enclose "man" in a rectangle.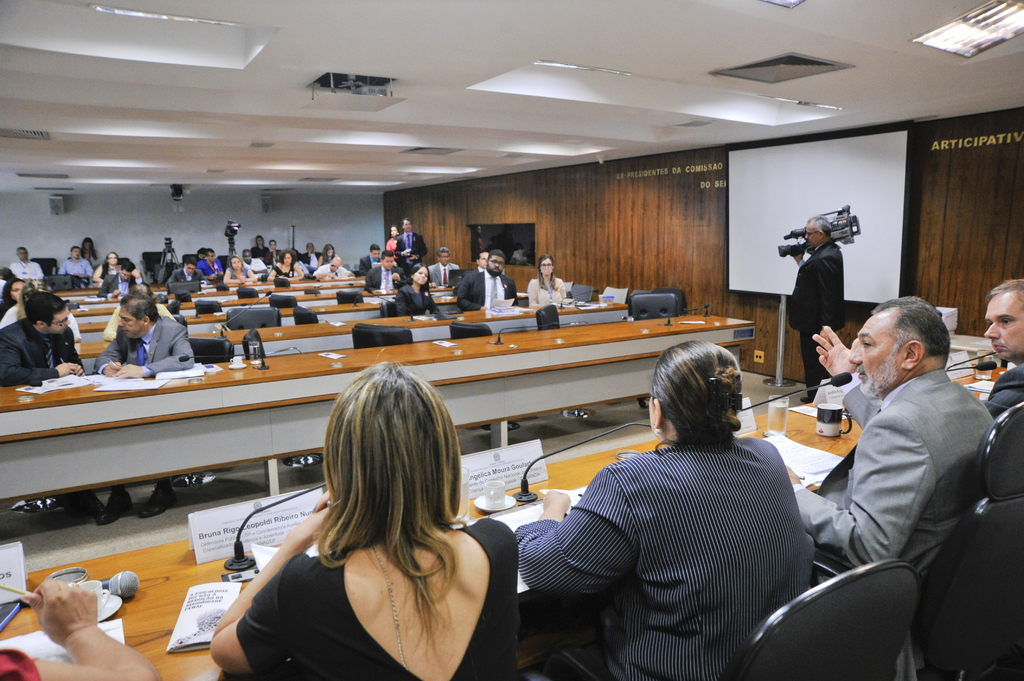
(x1=457, y1=249, x2=520, y2=310).
